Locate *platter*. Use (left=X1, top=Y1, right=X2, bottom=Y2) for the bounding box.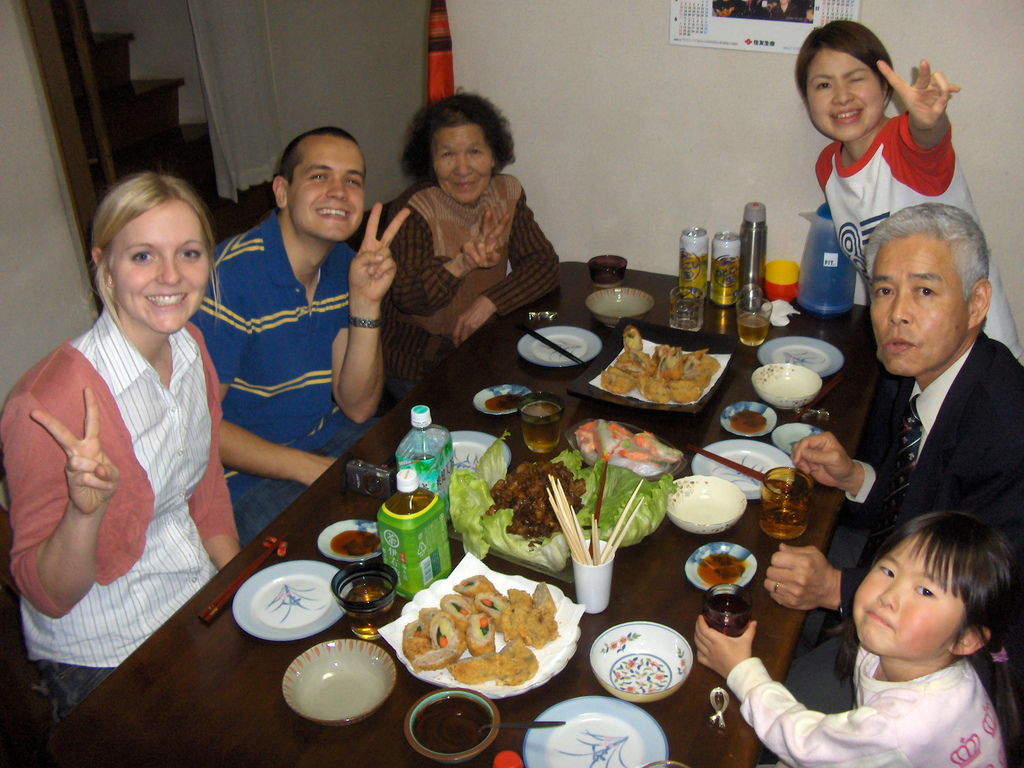
(left=762, top=335, right=842, bottom=378).
